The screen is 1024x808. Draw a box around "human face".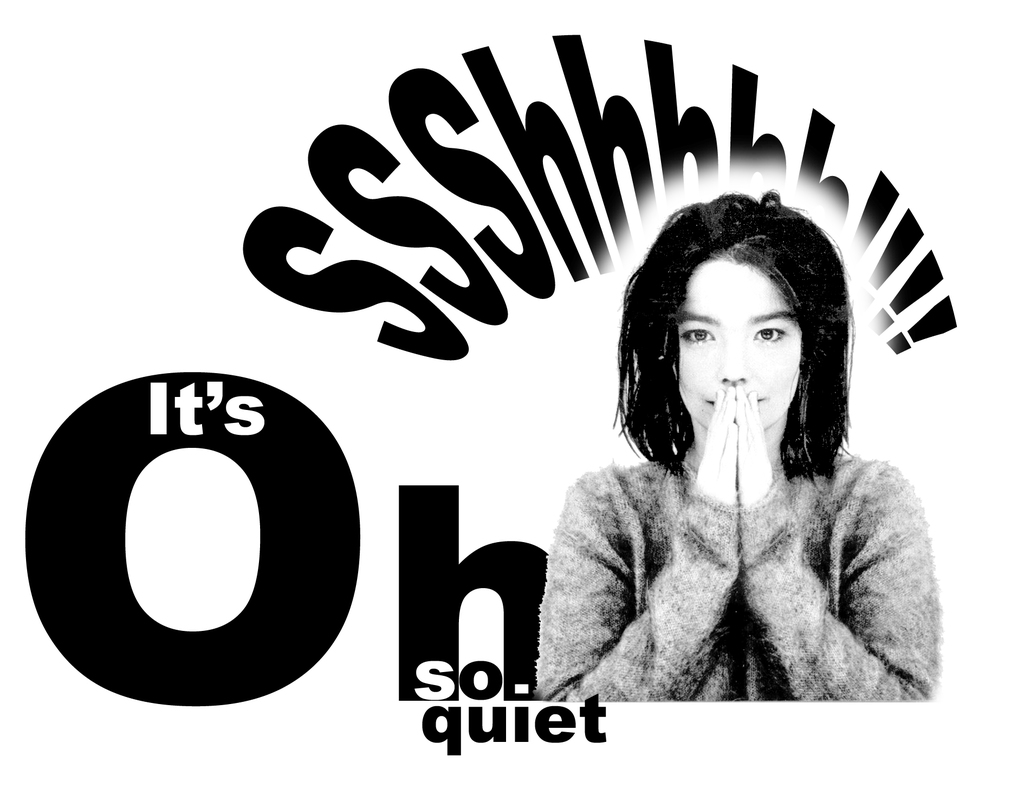
l=680, t=255, r=801, b=432.
